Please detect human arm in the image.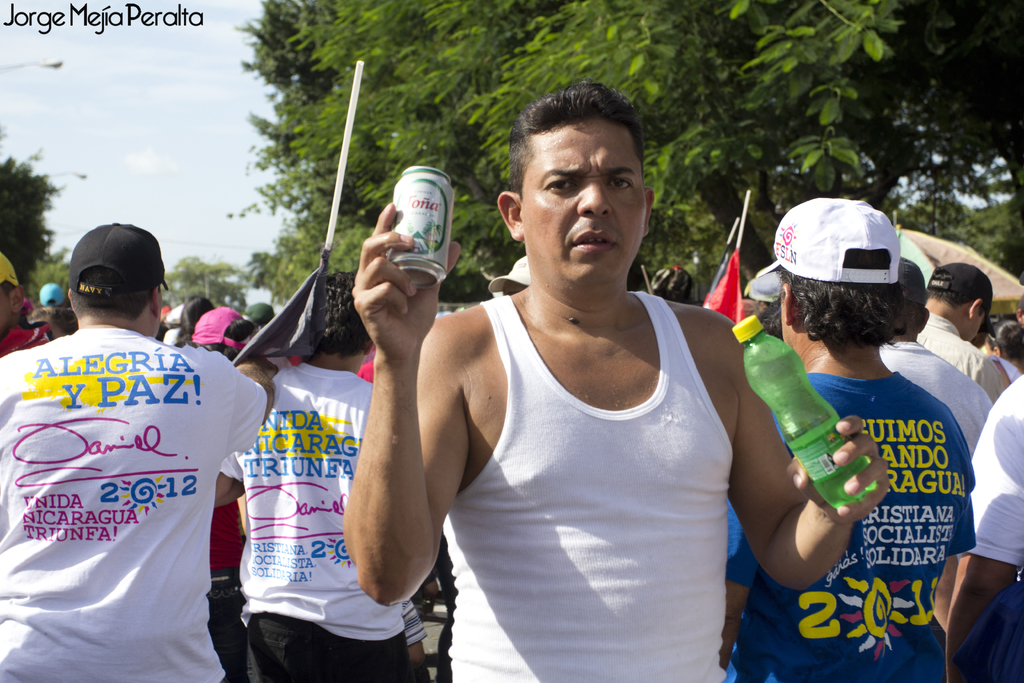
bbox(925, 390, 979, 639).
